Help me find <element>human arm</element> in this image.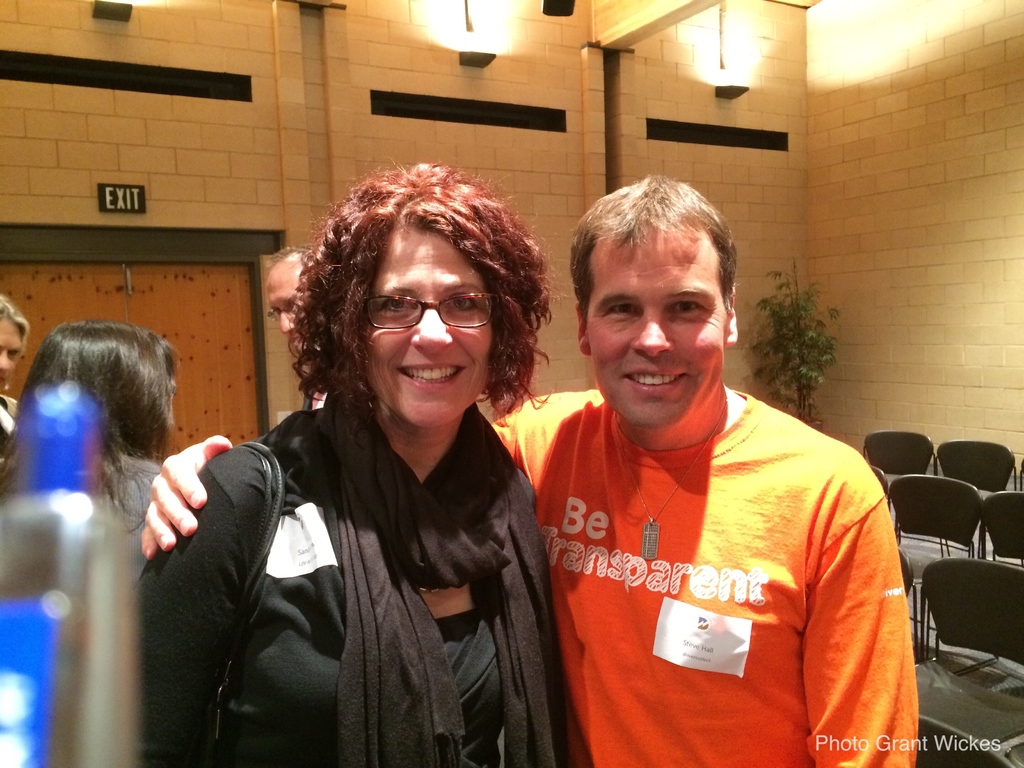
Found it: box=[132, 442, 267, 765].
